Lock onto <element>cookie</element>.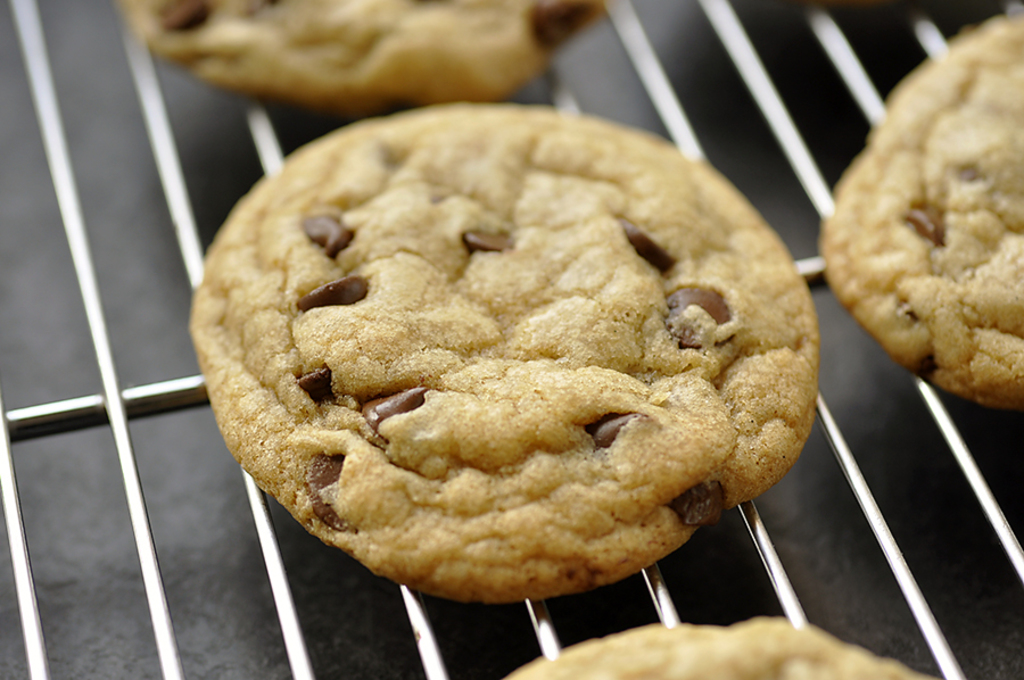
Locked: [511,609,934,679].
